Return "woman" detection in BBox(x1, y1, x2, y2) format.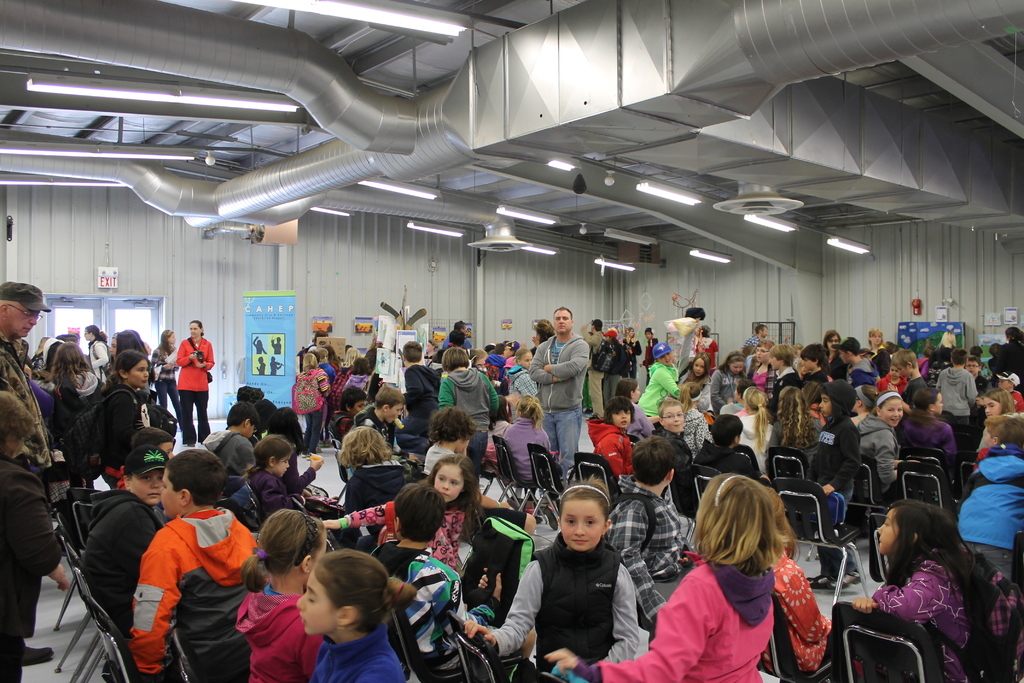
BBox(624, 327, 643, 384).
